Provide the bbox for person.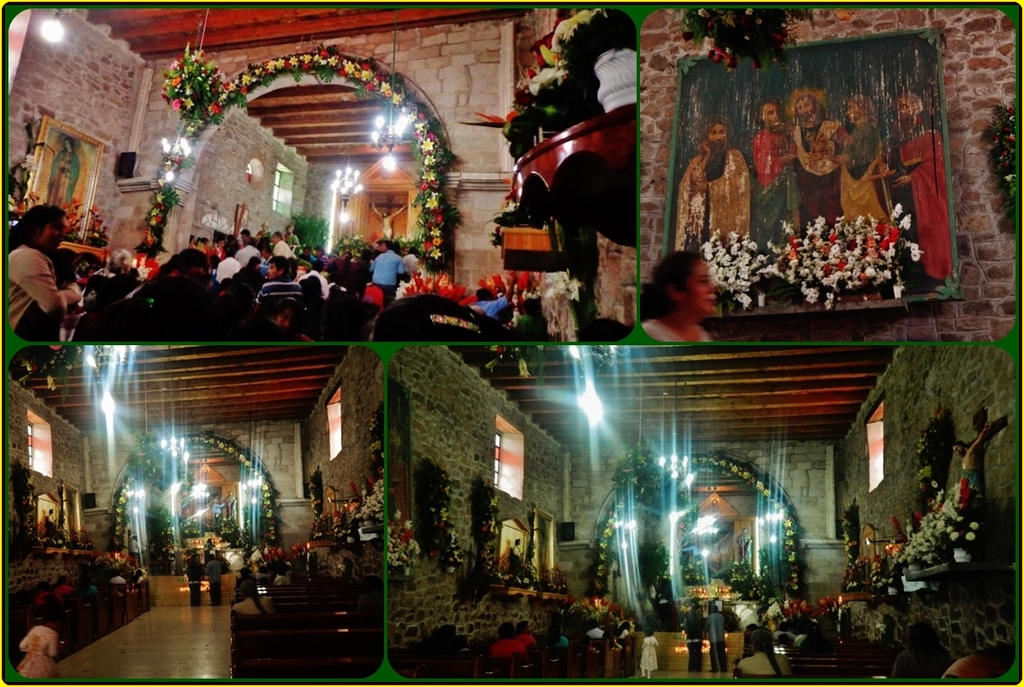
left=220, top=487, right=240, bottom=525.
